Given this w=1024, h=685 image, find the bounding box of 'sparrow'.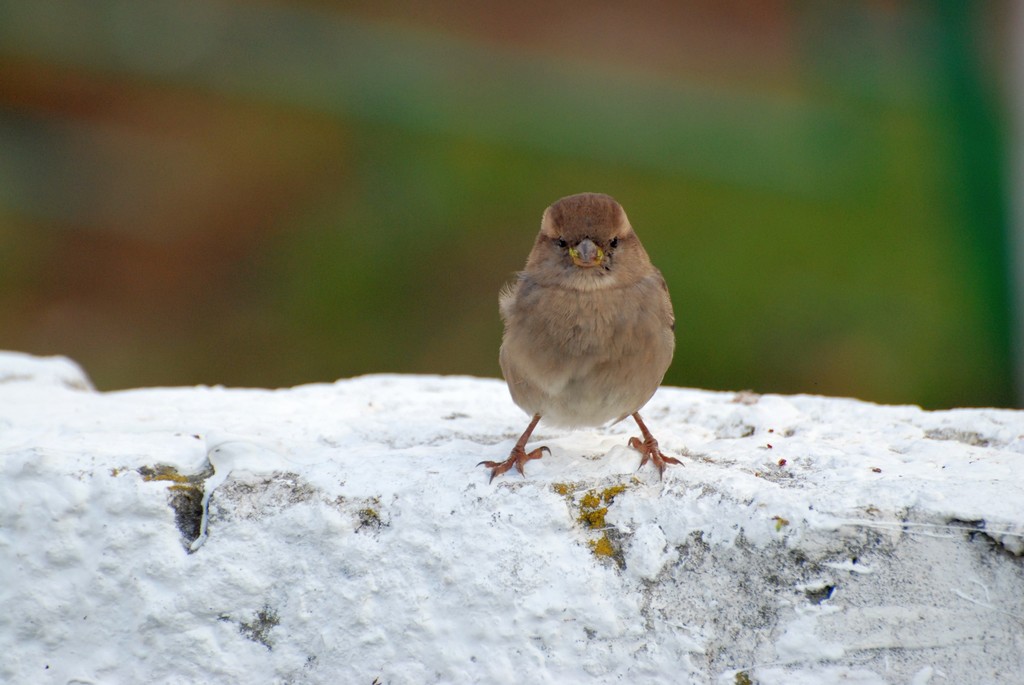
[left=476, top=194, right=680, bottom=480].
